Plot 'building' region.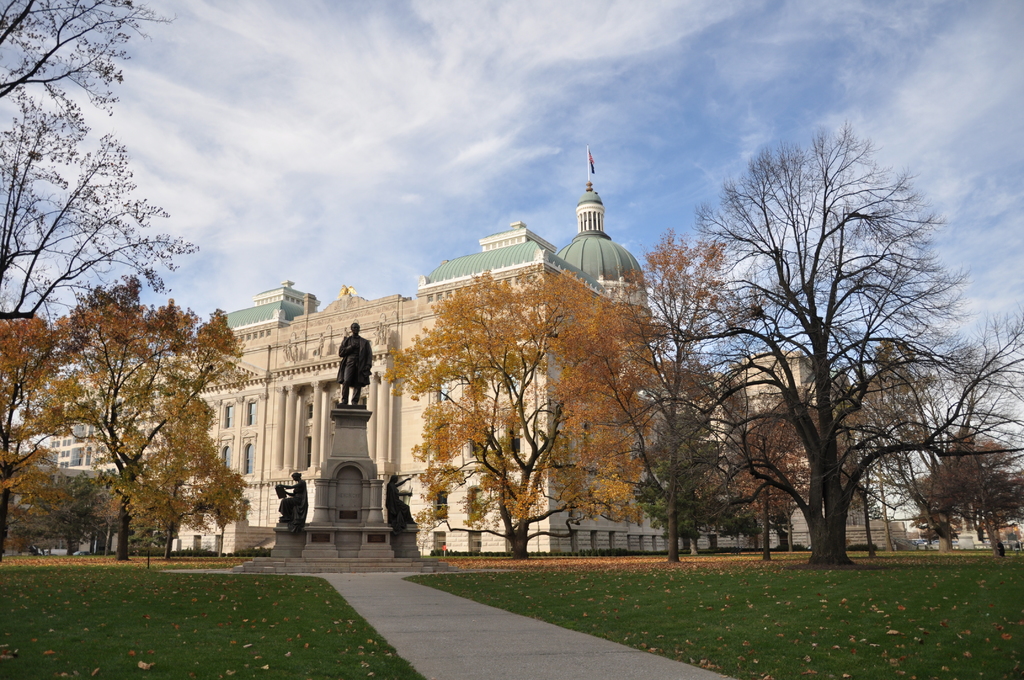
Plotted at bbox(732, 341, 886, 546).
